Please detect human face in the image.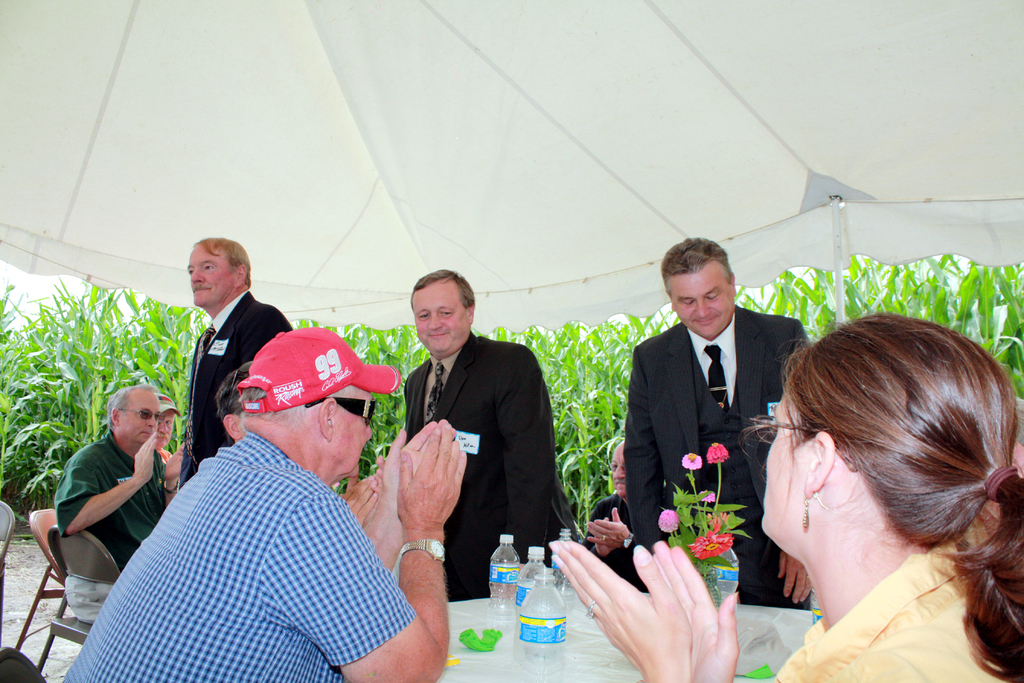
(left=156, top=410, right=176, bottom=447).
